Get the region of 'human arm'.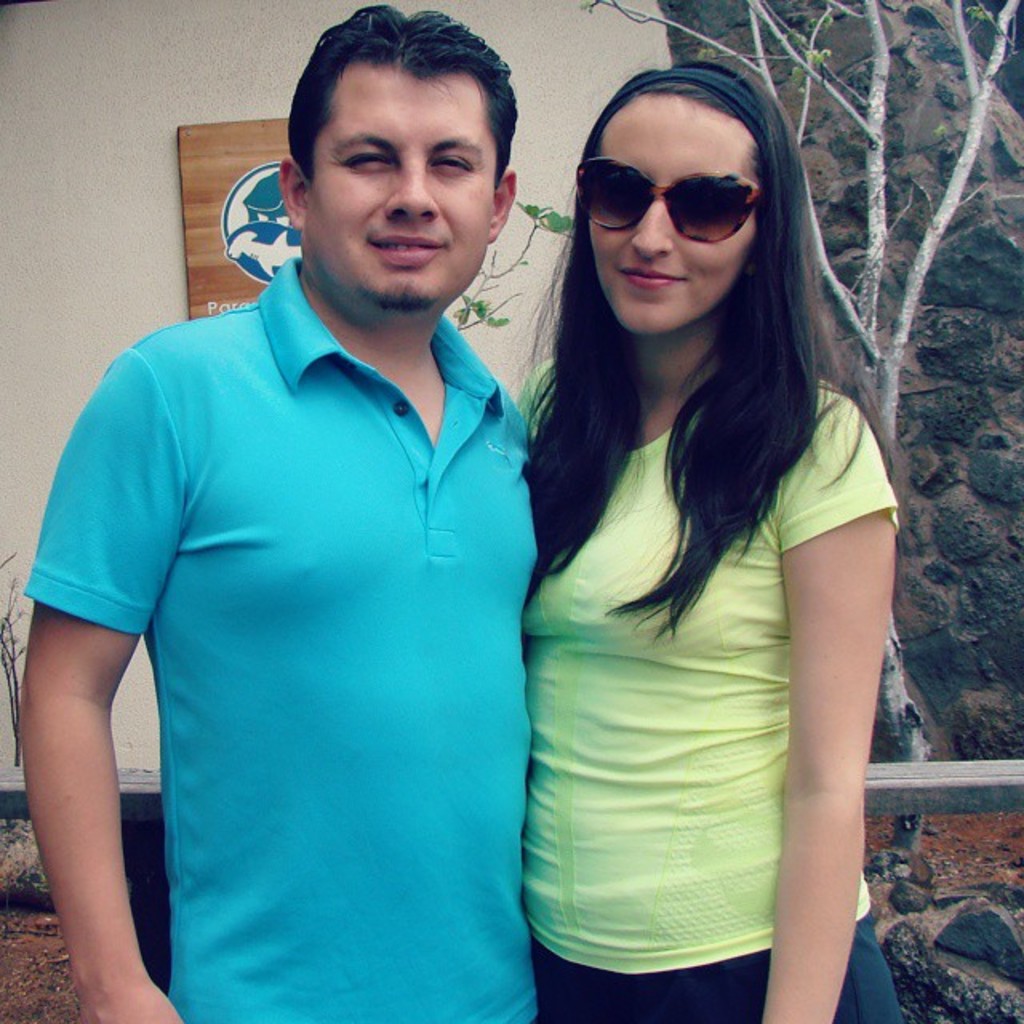
(left=18, top=342, right=181, bottom=1022).
